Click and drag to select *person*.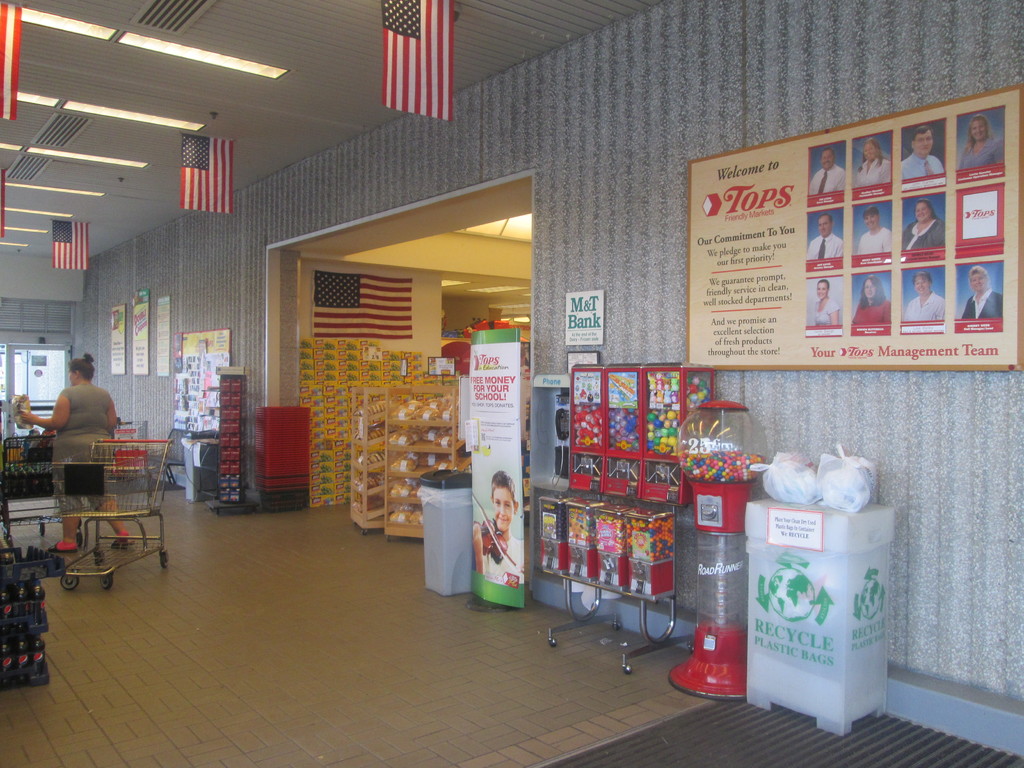
Selection: 472,470,531,583.
